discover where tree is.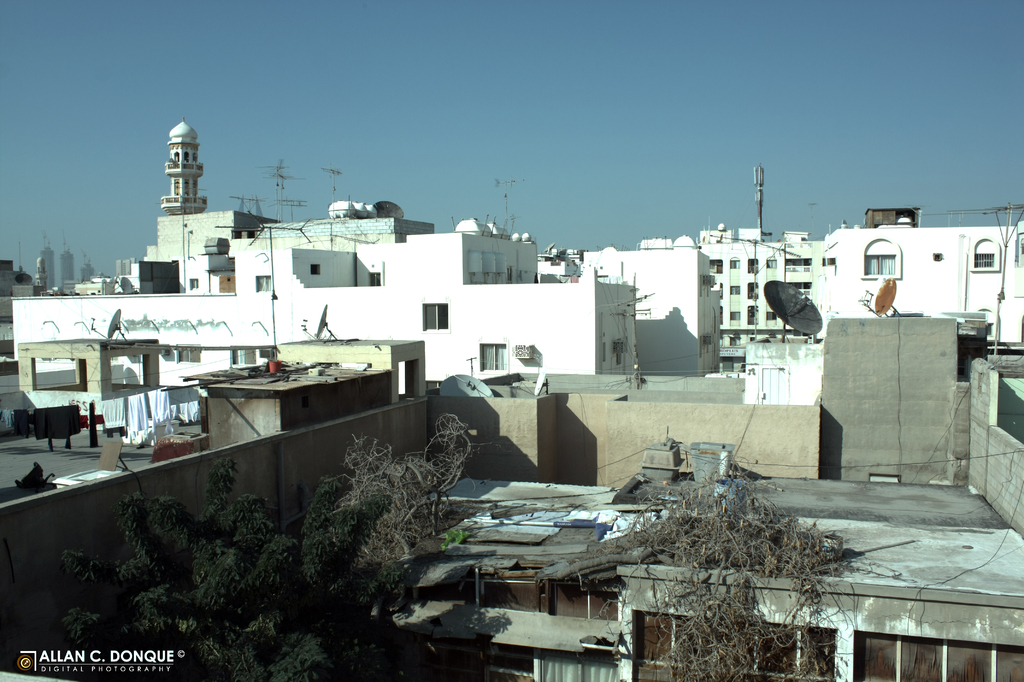
Discovered at <bbox>58, 456, 409, 681</bbox>.
